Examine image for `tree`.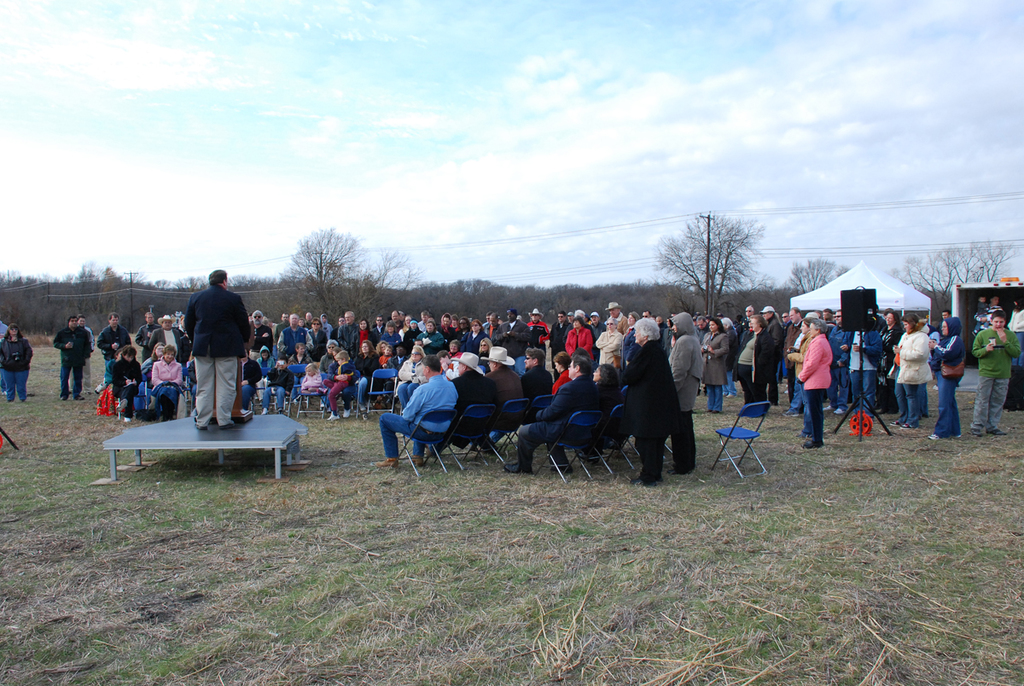
Examination result: crop(280, 228, 399, 311).
